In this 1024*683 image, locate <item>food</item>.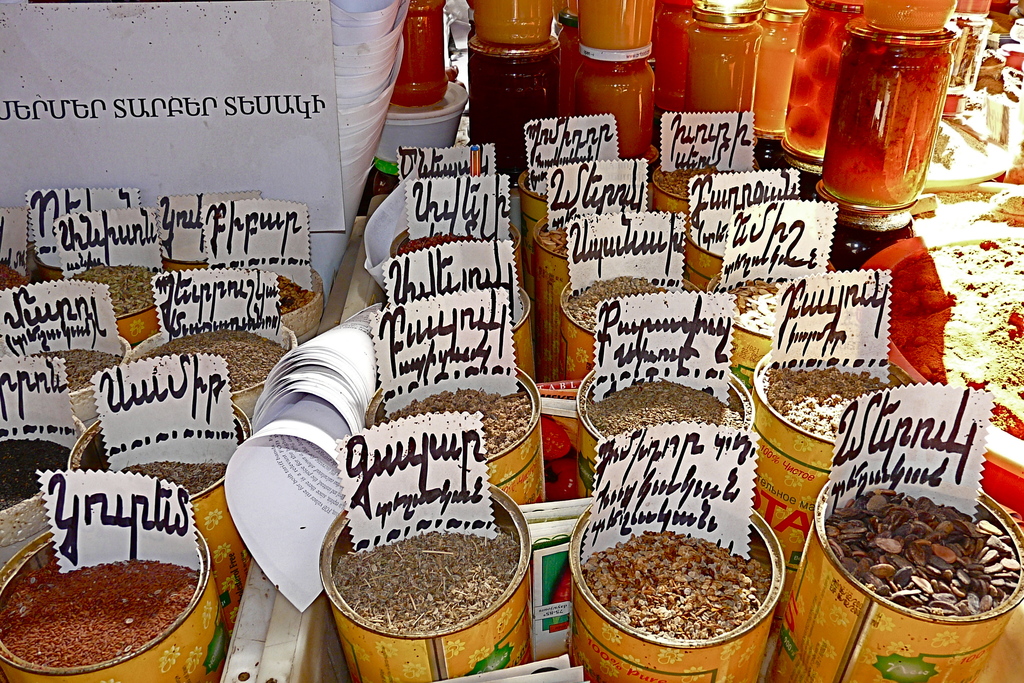
Bounding box: <bbox>274, 274, 315, 315</bbox>.
